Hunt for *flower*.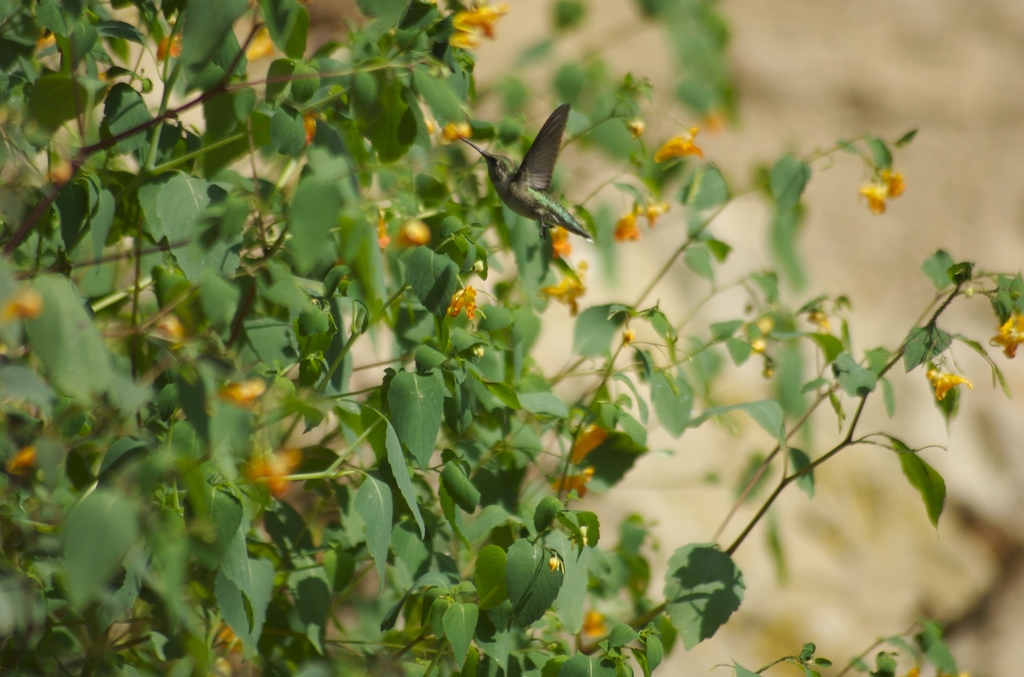
Hunted down at 246 18 276 65.
